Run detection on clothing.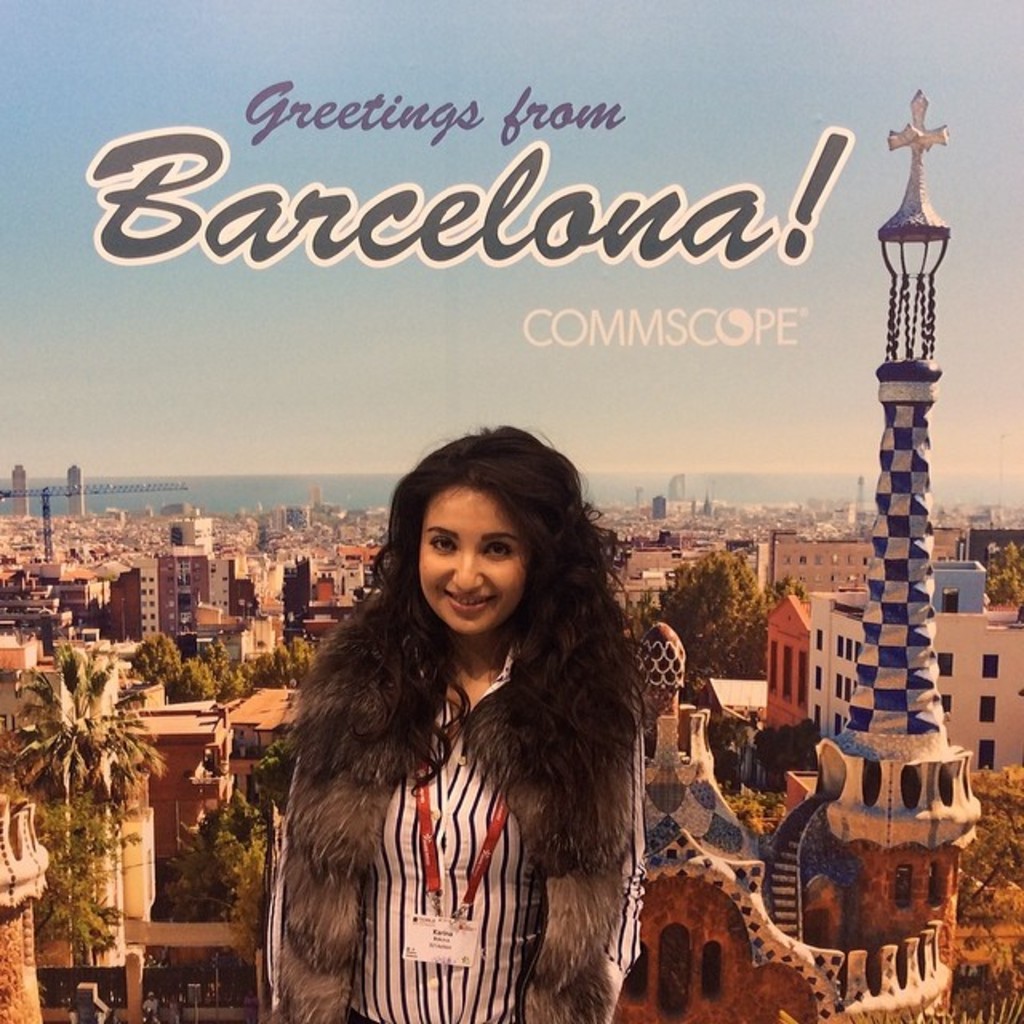
Result: box=[259, 653, 638, 1022].
